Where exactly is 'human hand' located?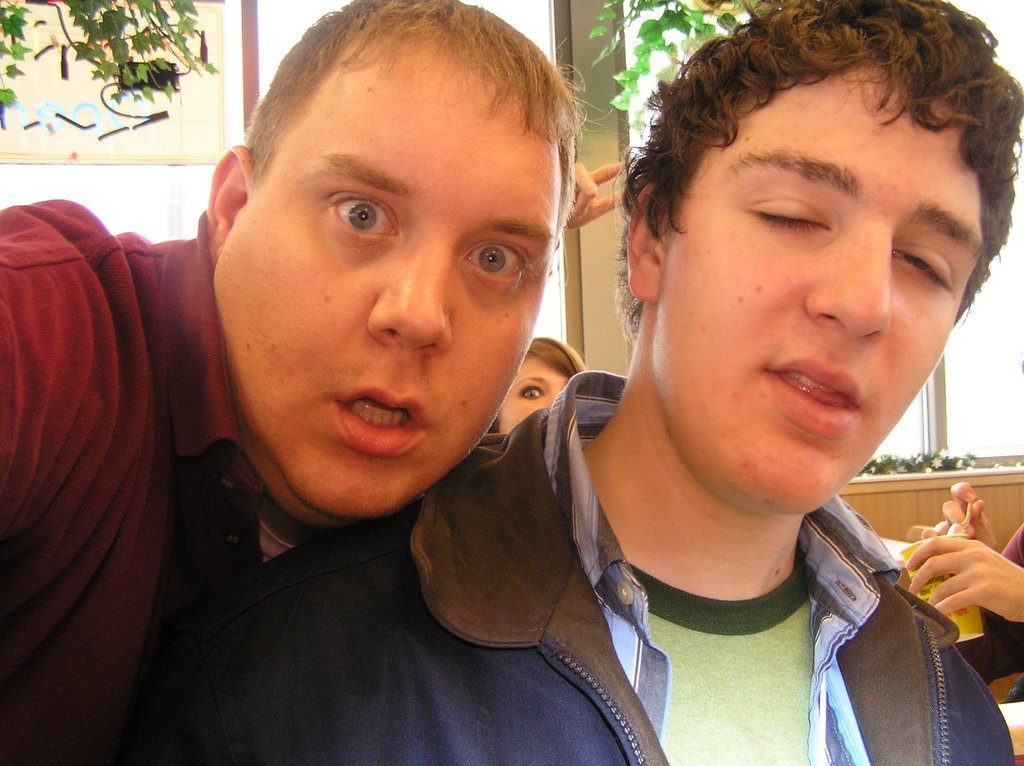
Its bounding box is (x1=565, y1=159, x2=631, y2=230).
